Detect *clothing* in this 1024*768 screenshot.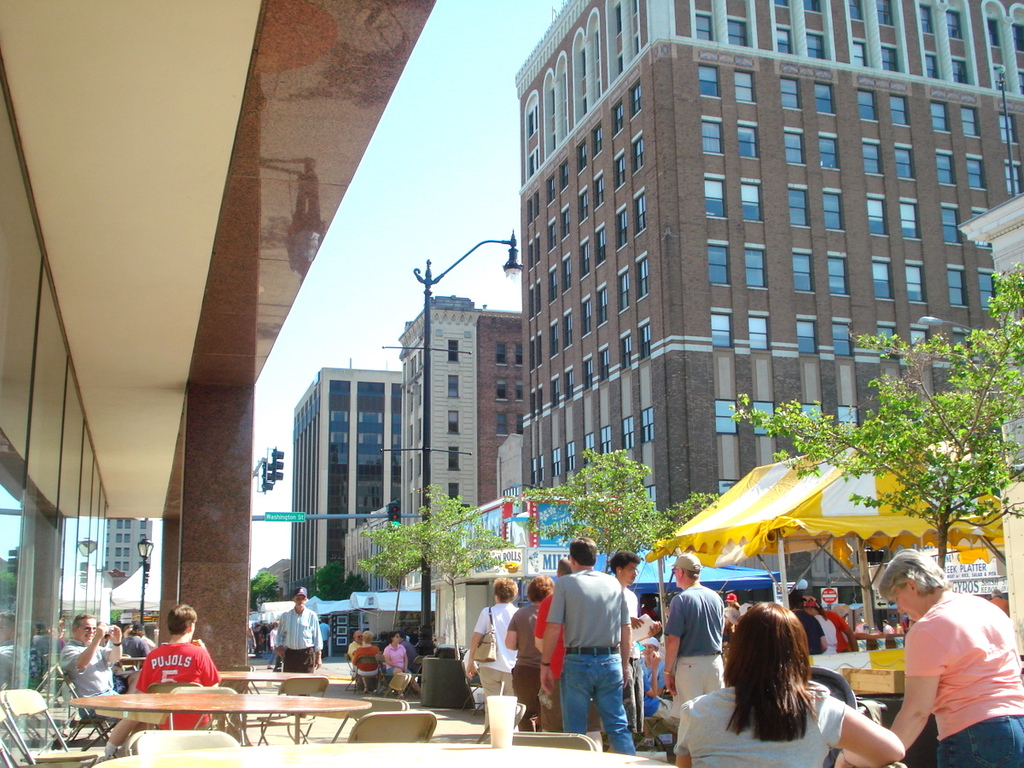
Detection: x1=623, y1=656, x2=678, y2=739.
